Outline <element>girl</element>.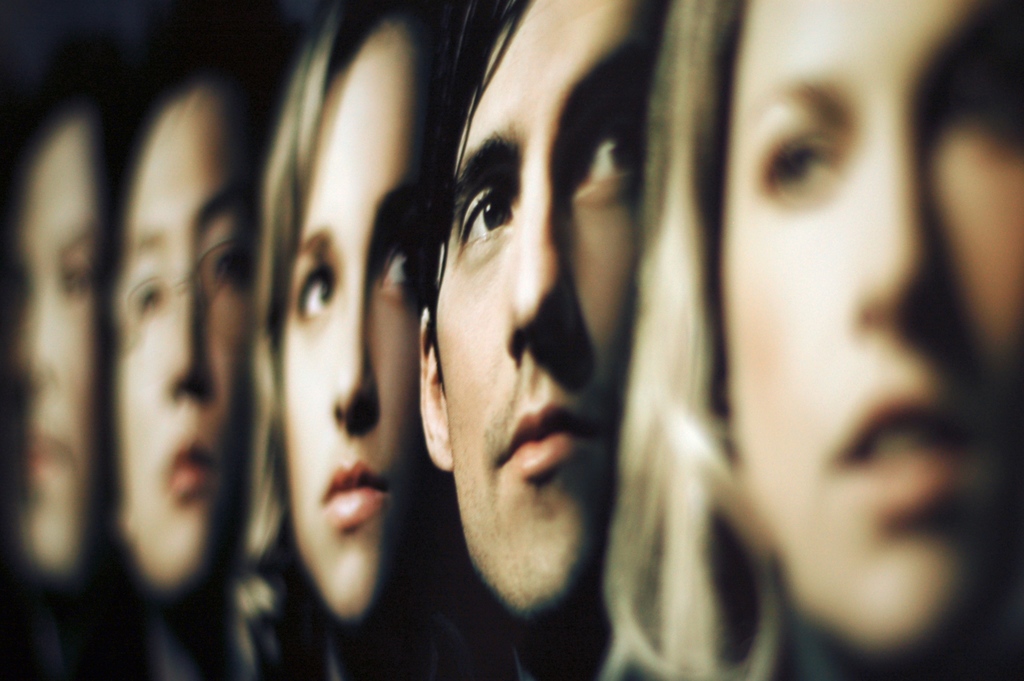
Outline: crop(600, 0, 1014, 680).
